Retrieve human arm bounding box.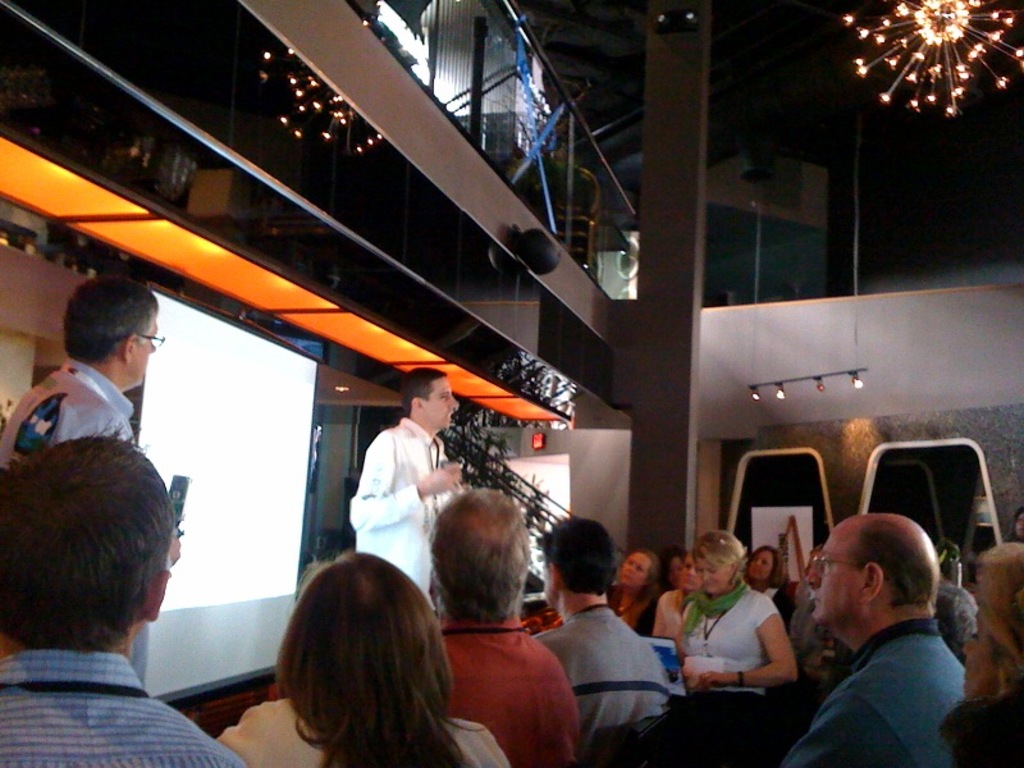
Bounding box: BBox(699, 611, 799, 710).
